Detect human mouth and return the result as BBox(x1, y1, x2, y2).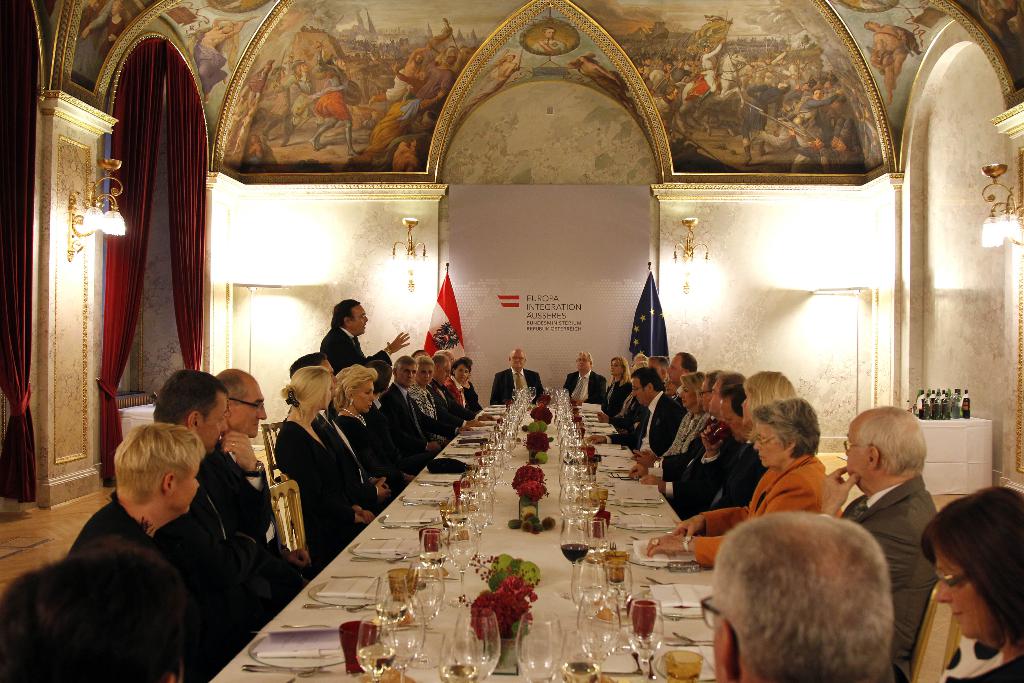
BBox(252, 420, 261, 427).
